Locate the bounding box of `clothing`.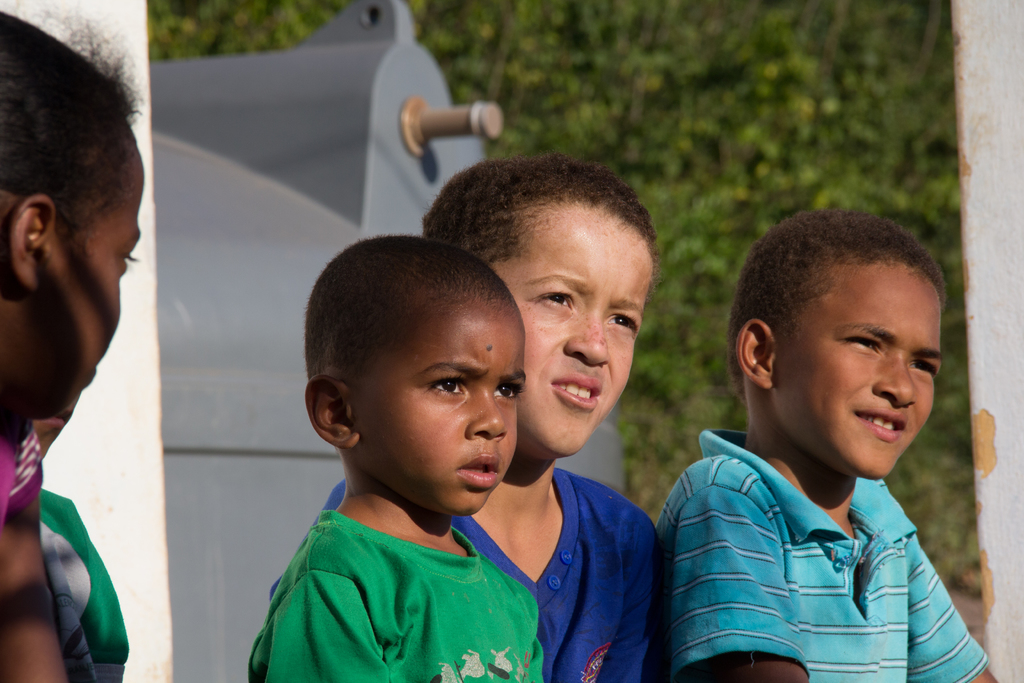
Bounding box: select_region(0, 418, 44, 543).
